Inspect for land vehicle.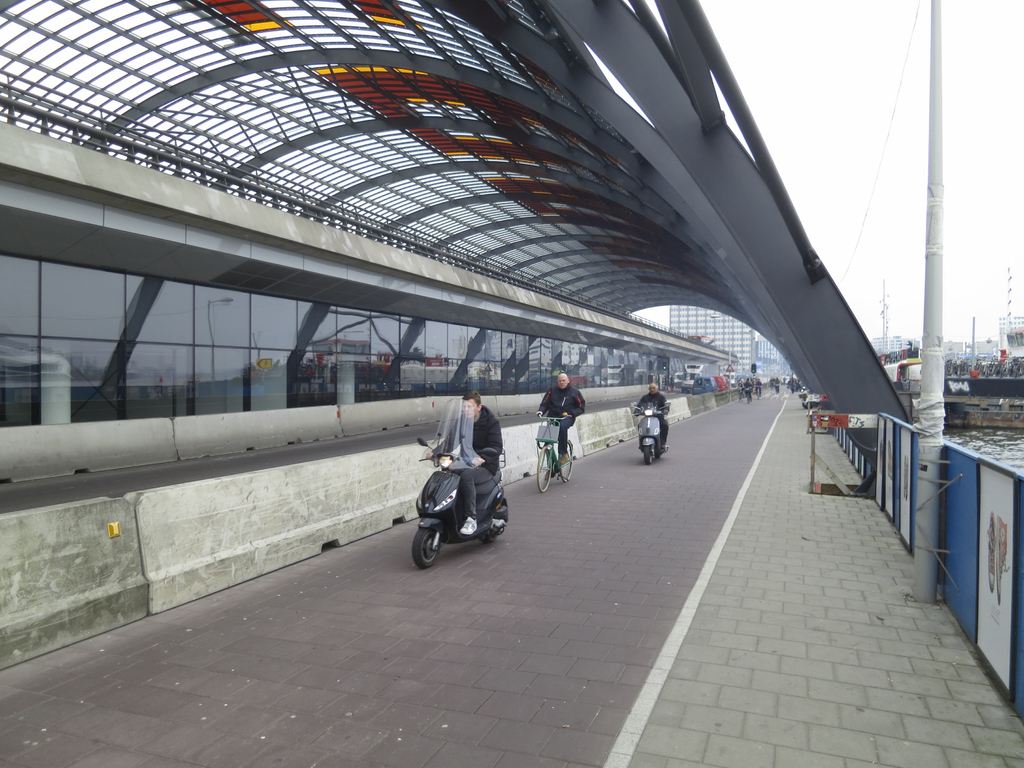
Inspection: x1=628 y1=402 x2=668 y2=467.
